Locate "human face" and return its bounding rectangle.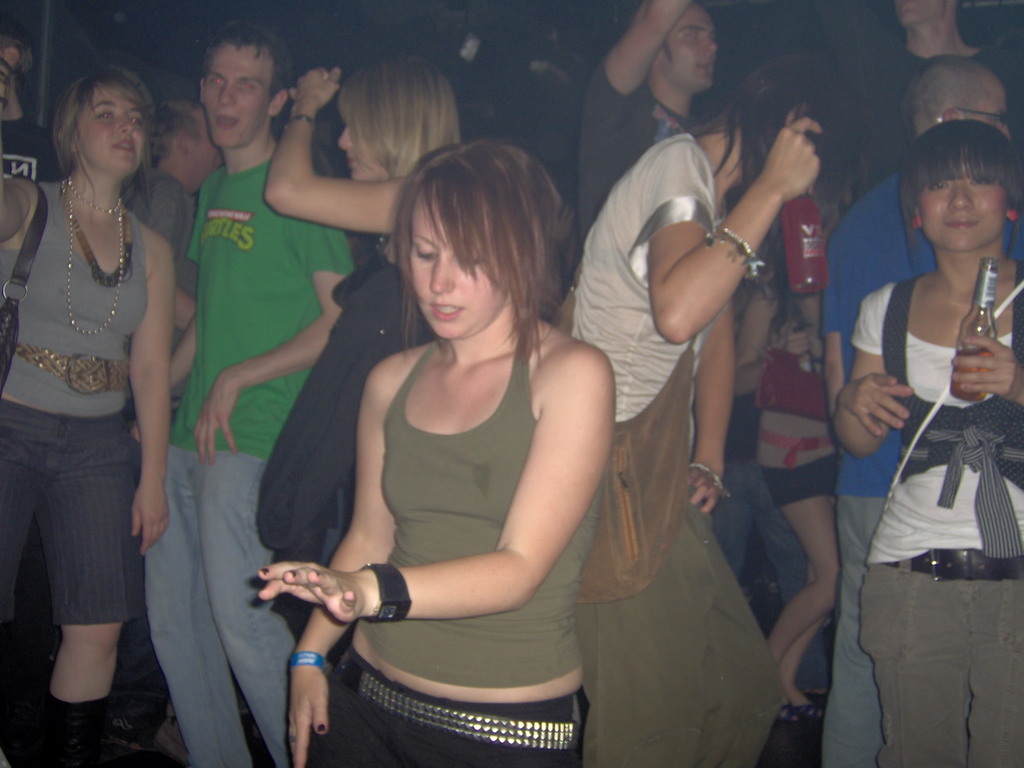
box(927, 173, 1014, 252).
